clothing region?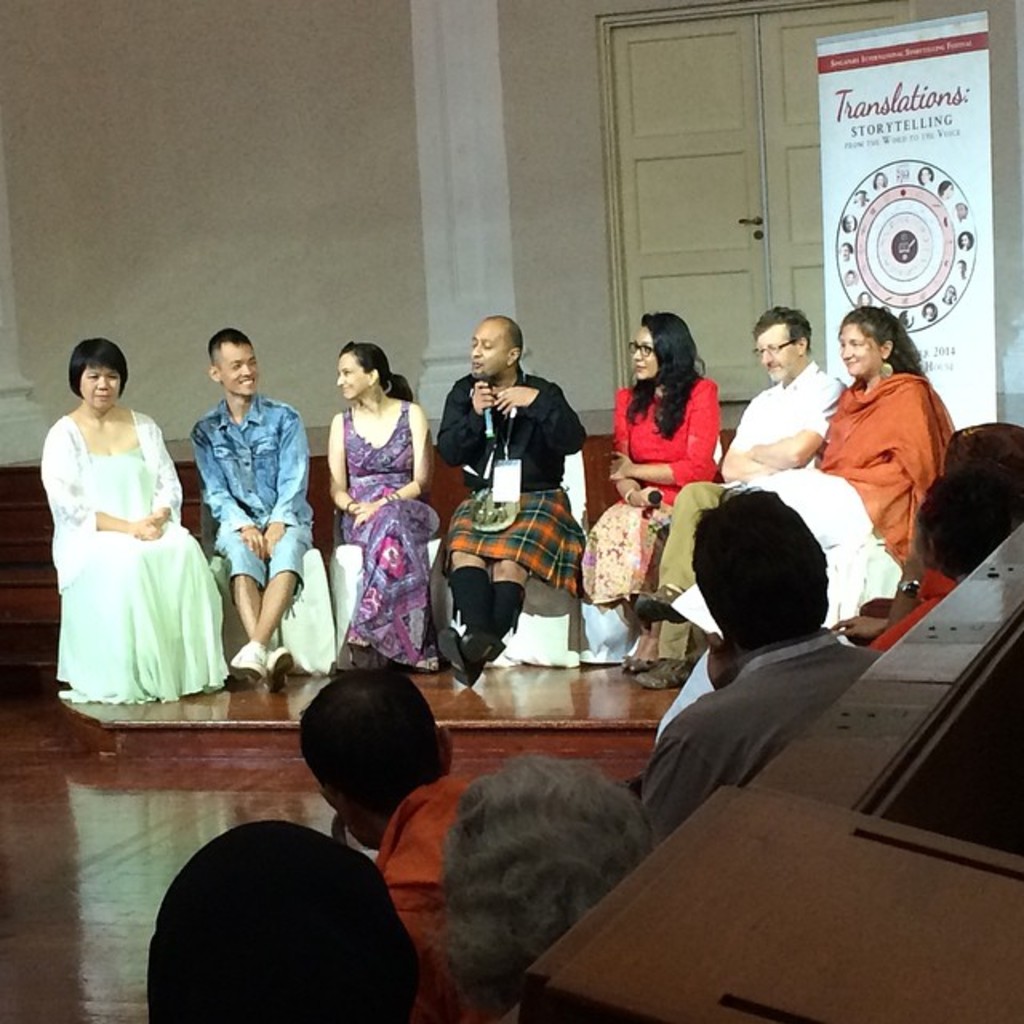
x1=373, y1=763, x2=490, y2=1022
